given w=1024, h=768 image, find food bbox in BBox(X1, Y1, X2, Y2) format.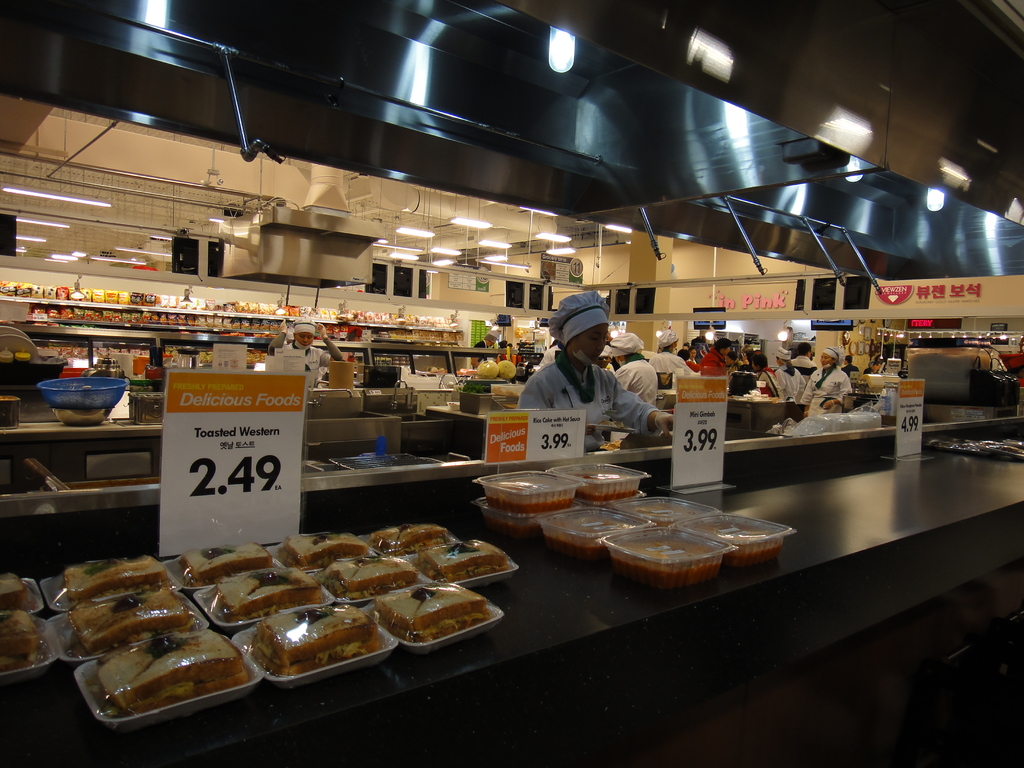
BBox(614, 501, 695, 526).
